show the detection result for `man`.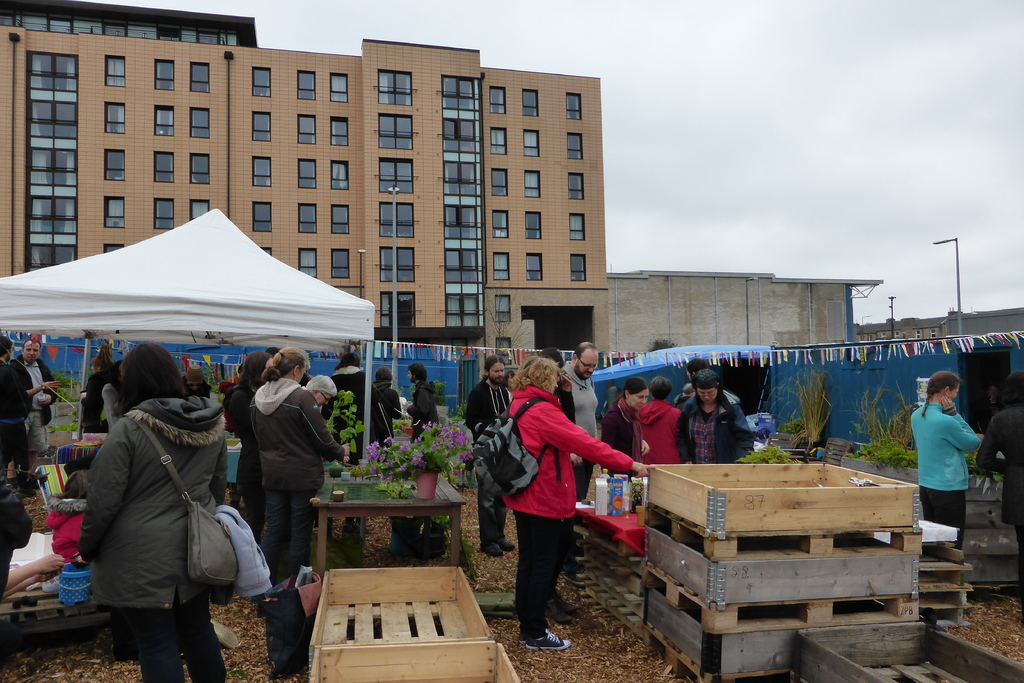
(15,340,59,475).
